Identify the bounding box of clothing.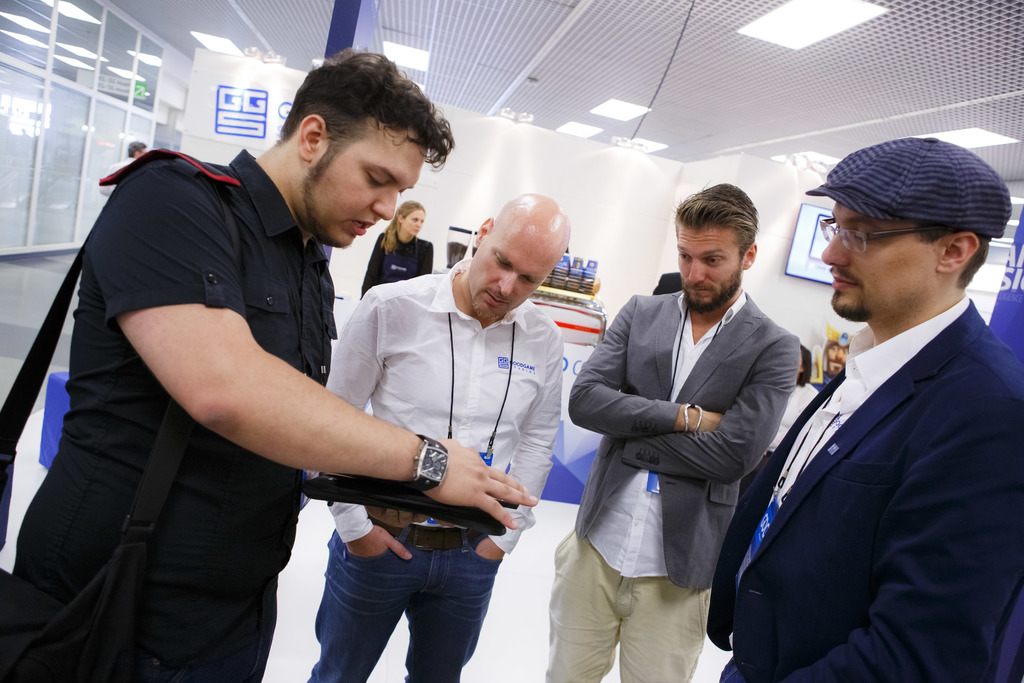
(361, 222, 427, 302).
